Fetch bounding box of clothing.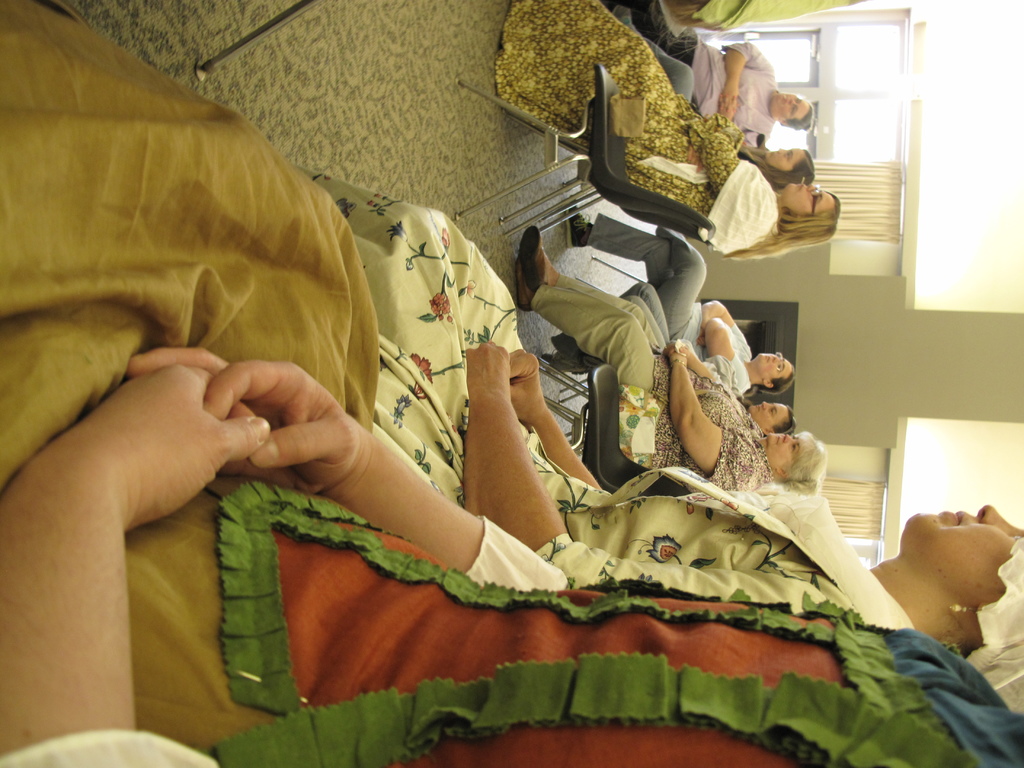
Bbox: x1=651, y1=0, x2=842, y2=32.
